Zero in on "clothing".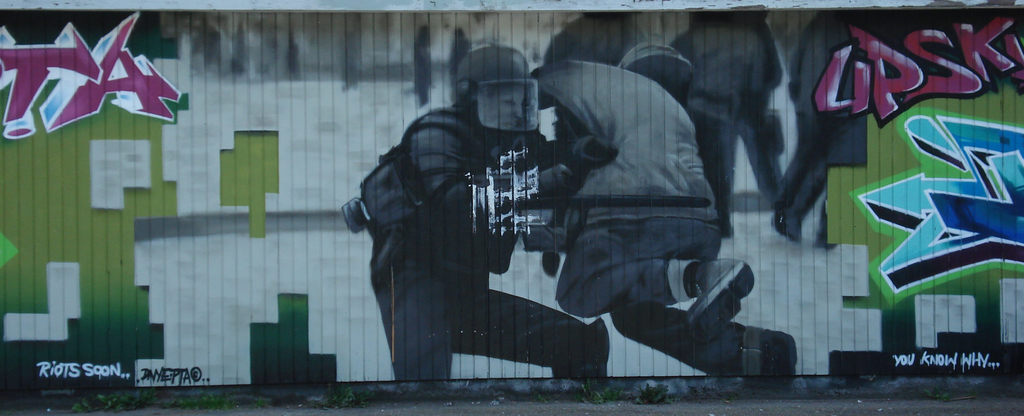
Zeroed in: box(781, 119, 832, 210).
